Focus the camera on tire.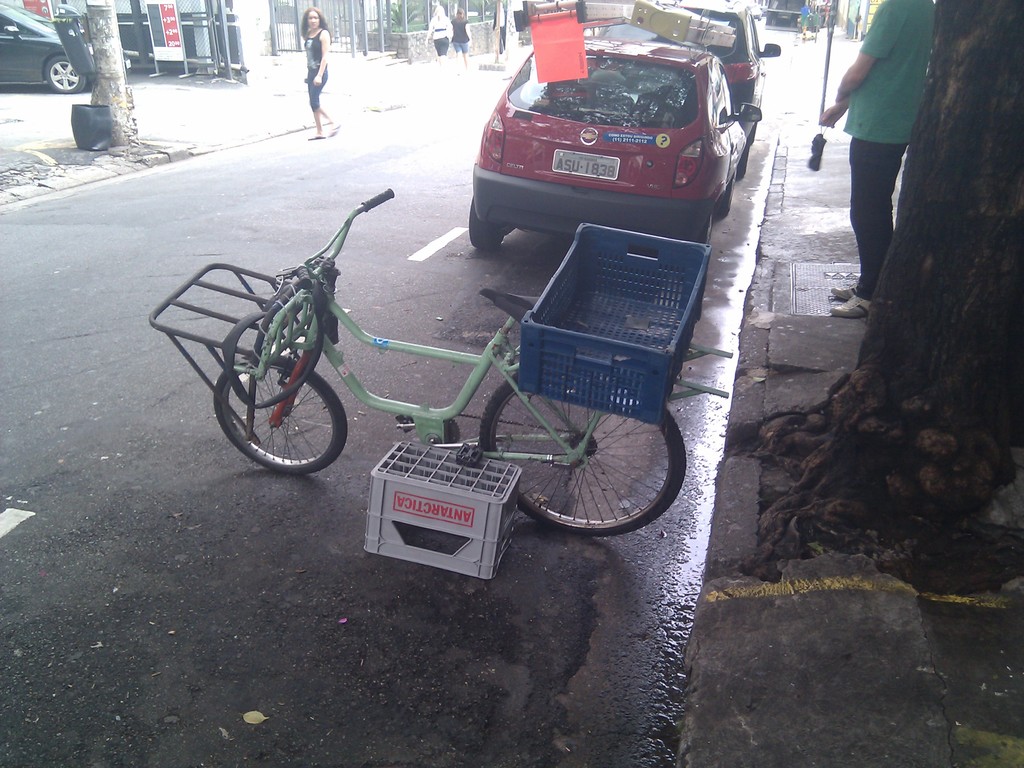
Focus region: 468,200,504,249.
